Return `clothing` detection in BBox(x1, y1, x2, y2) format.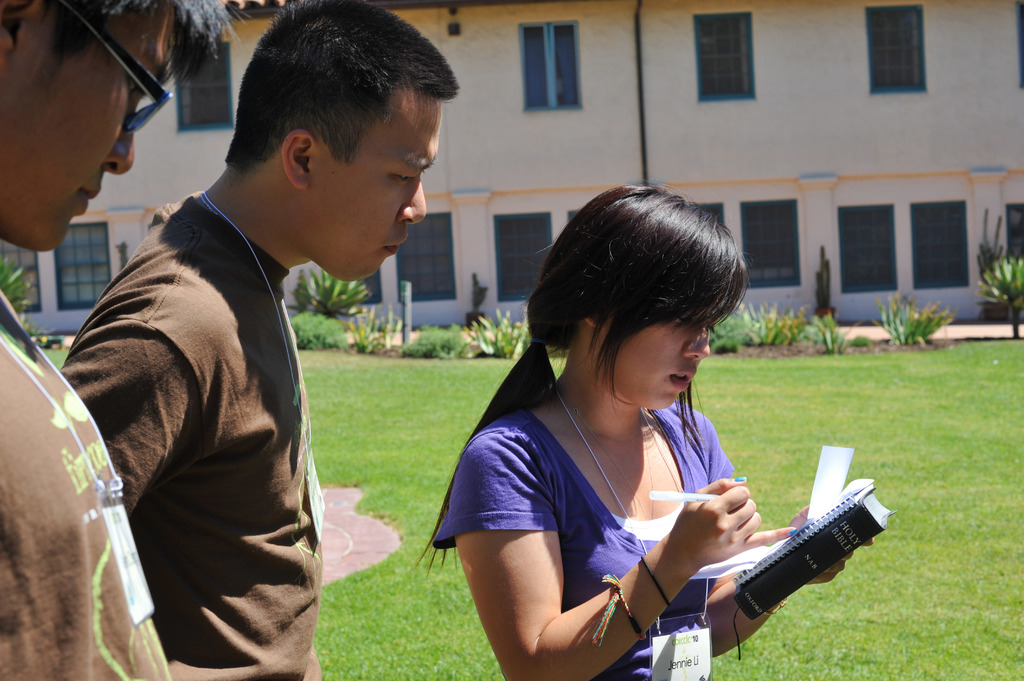
BBox(57, 193, 323, 680).
